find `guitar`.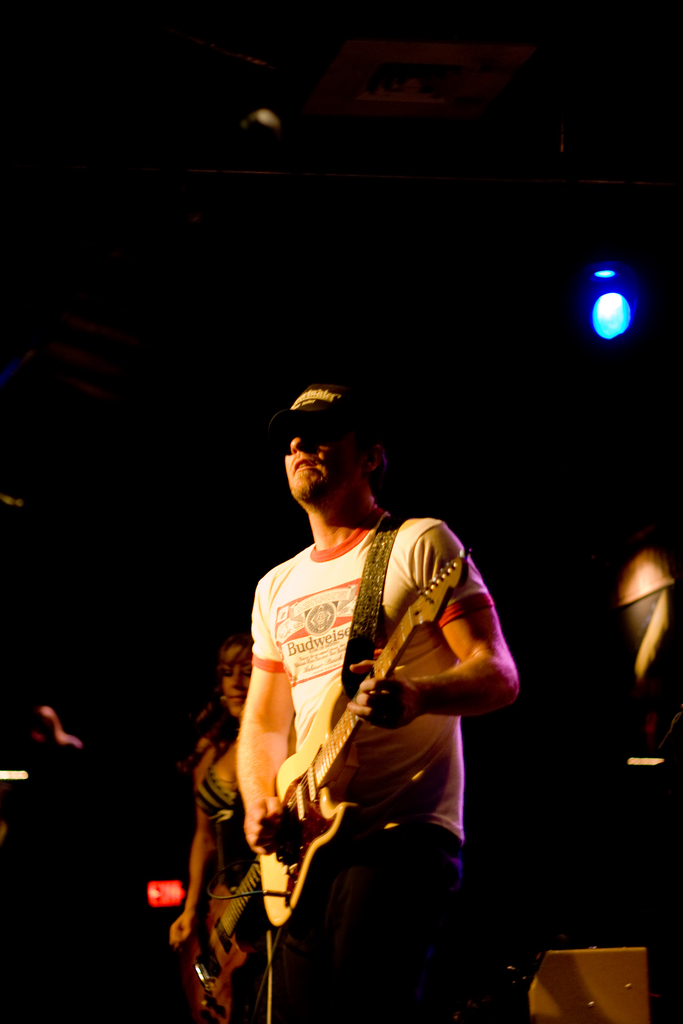
Rect(258, 547, 469, 923).
